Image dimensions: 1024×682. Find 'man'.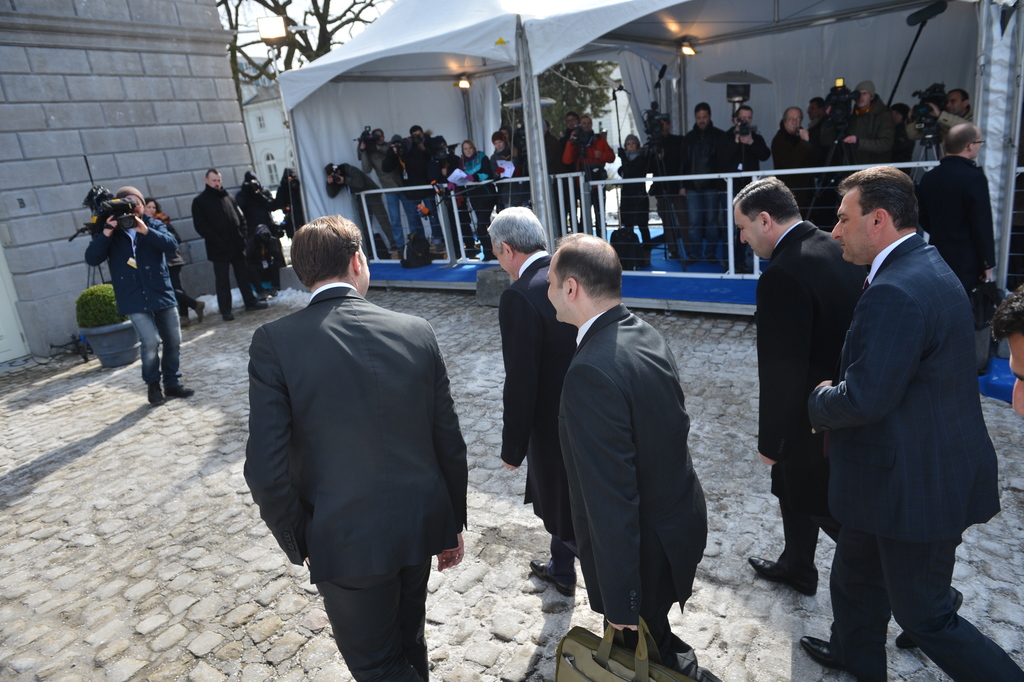
[left=252, top=224, right=280, bottom=288].
